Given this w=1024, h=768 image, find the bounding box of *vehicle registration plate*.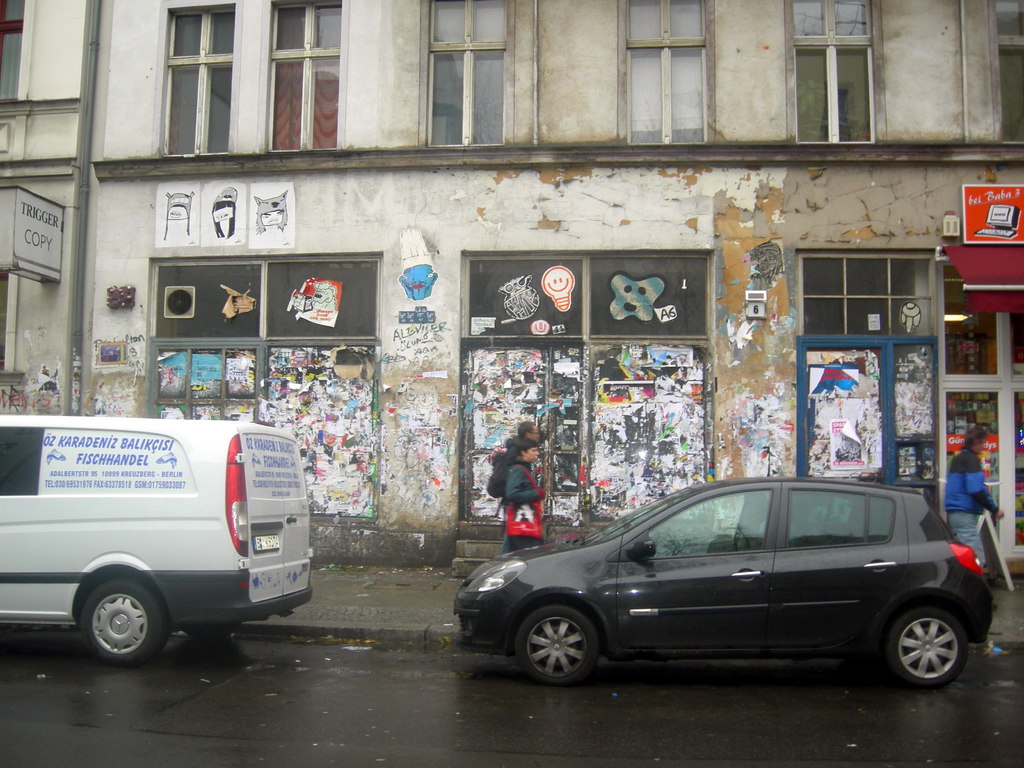
(253, 534, 280, 551).
